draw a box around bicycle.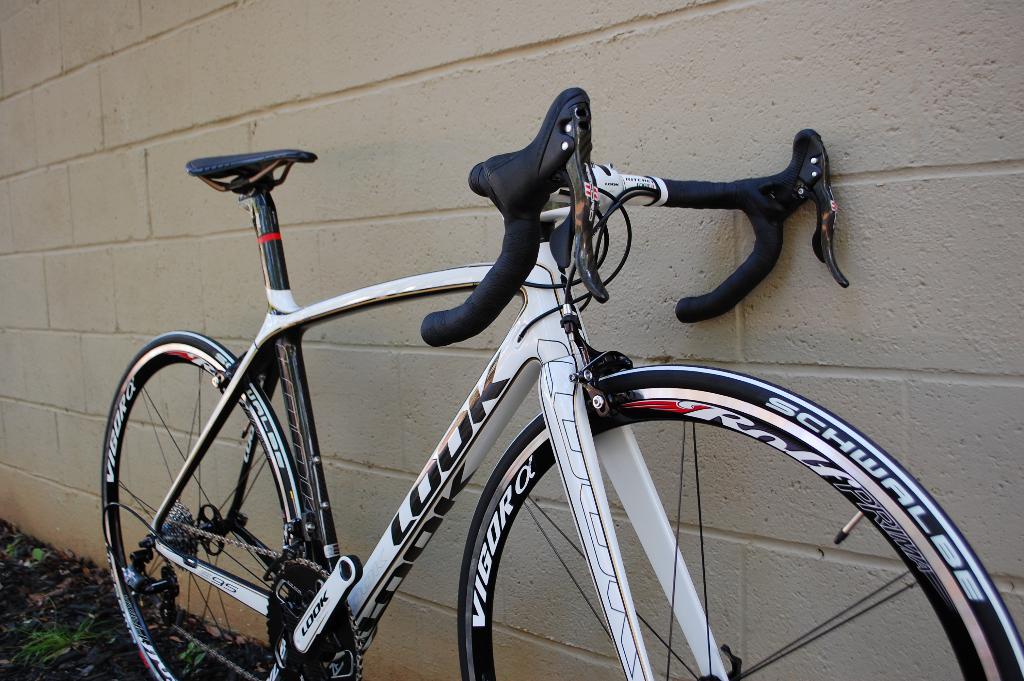
l=85, t=77, r=996, b=678.
